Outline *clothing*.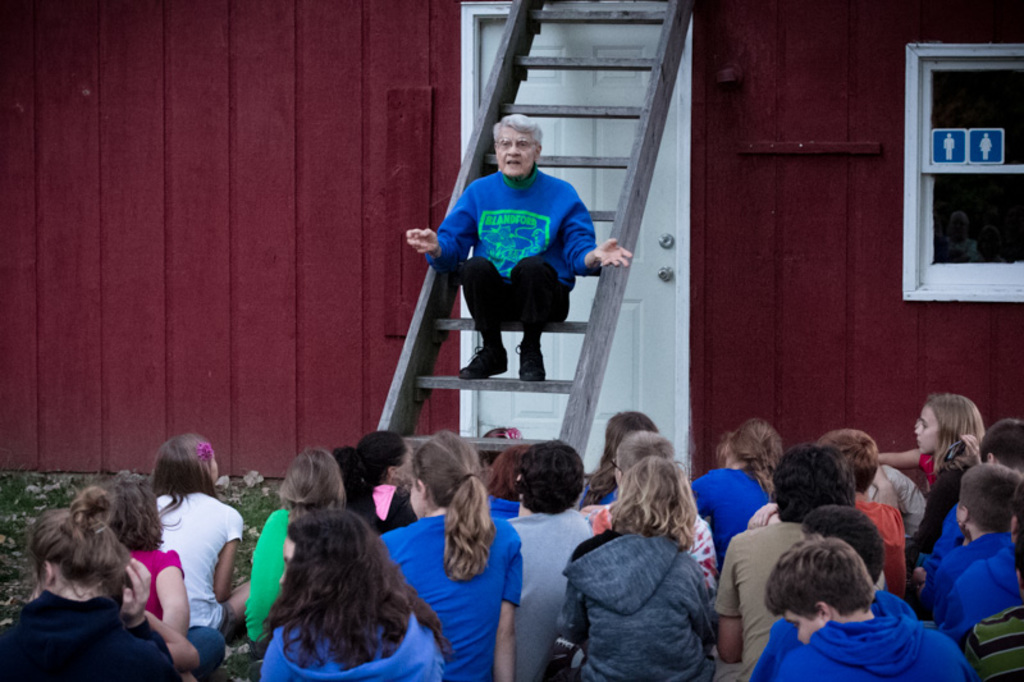
Outline: BBox(5, 457, 1023, 681).
